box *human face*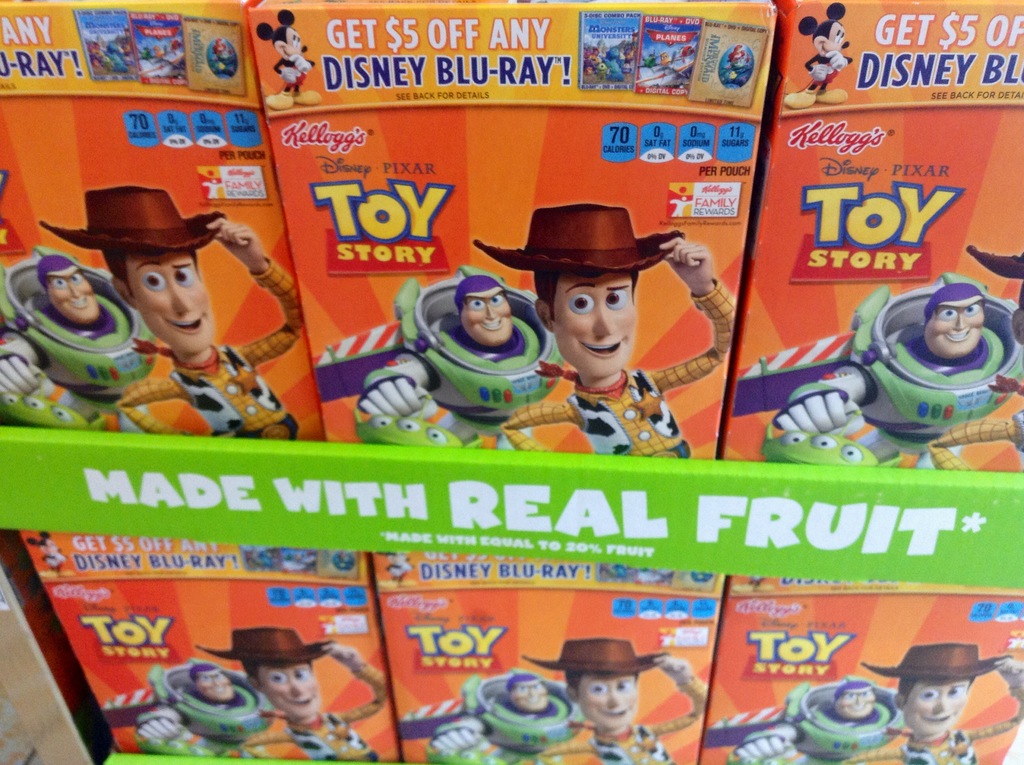
{"x1": 556, "y1": 275, "x2": 635, "y2": 376}
